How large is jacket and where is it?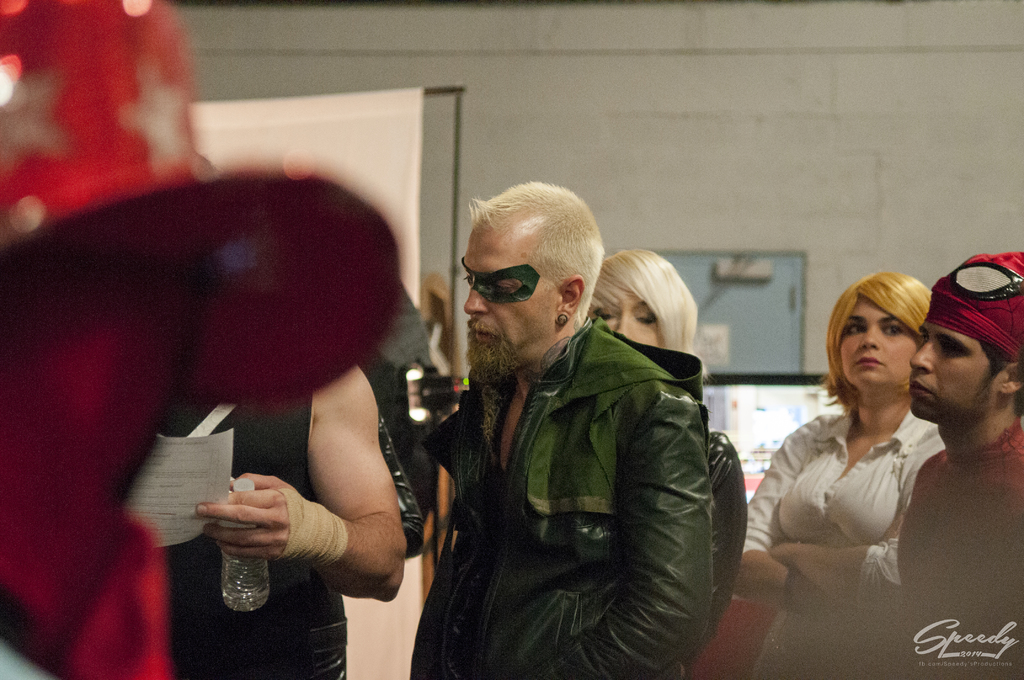
Bounding box: left=397, top=264, right=766, bottom=672.
